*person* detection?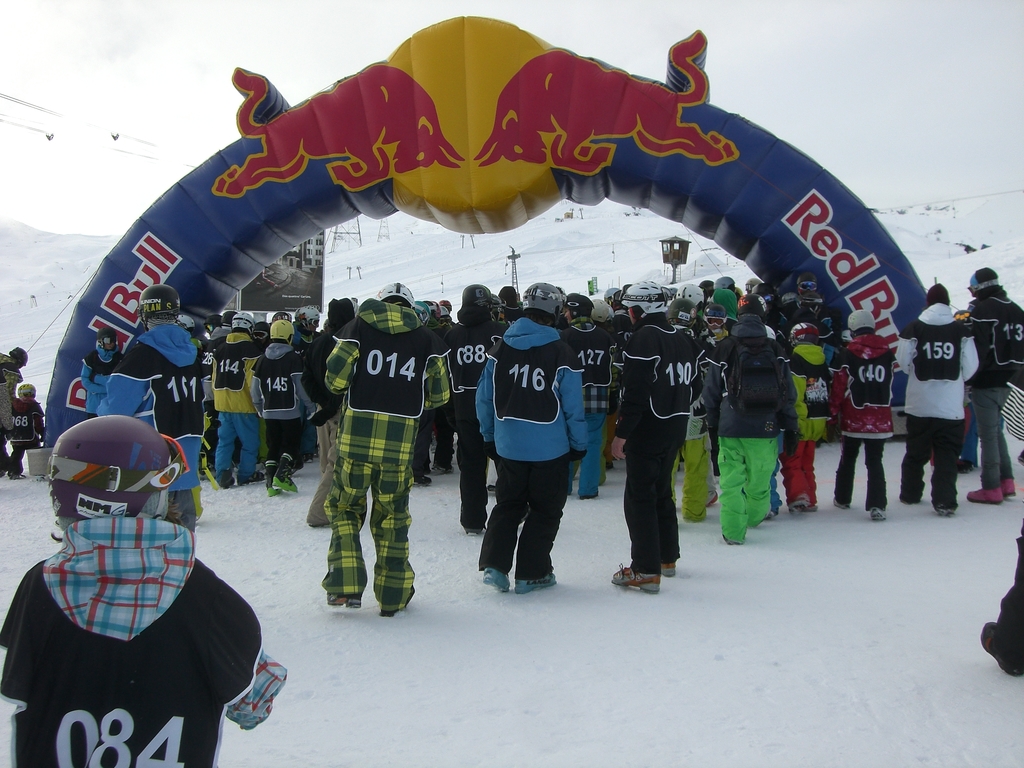
(79,318,124,413)
